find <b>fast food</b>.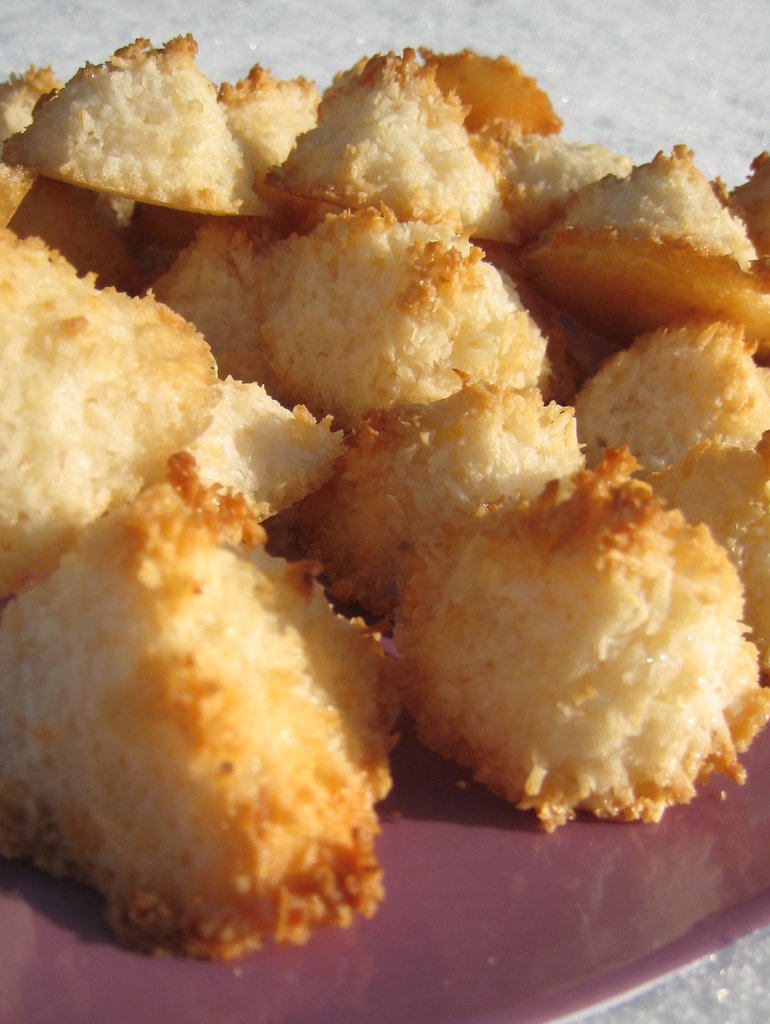
656, 442, 769, 672.
